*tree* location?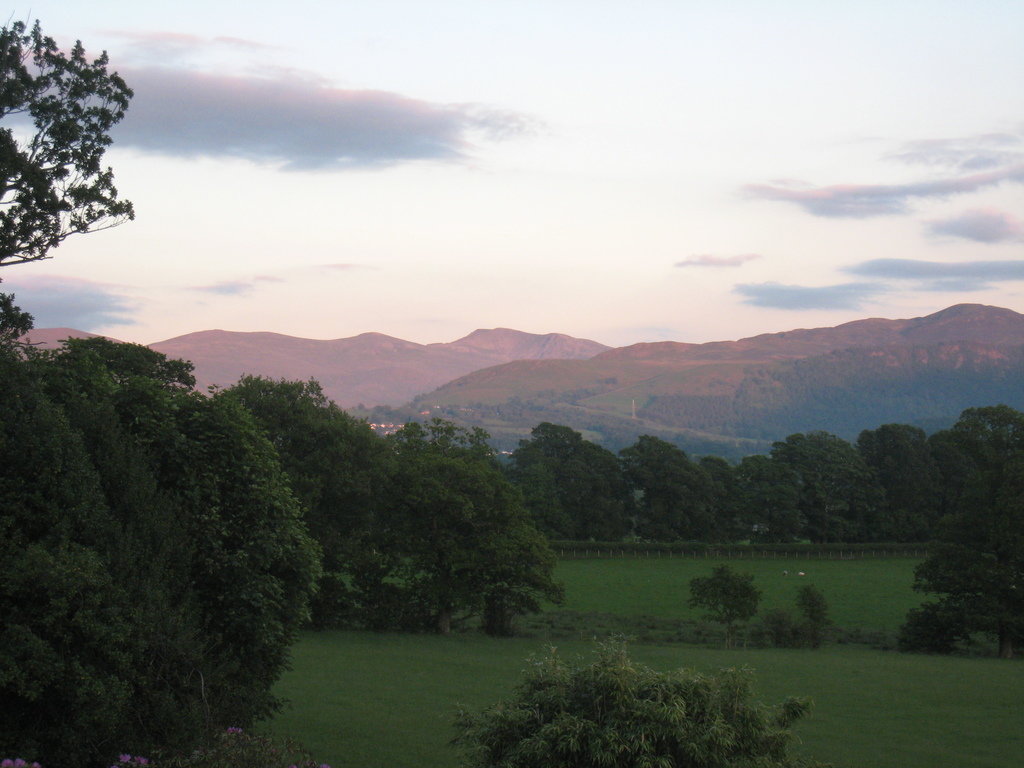
locate(729, 454, 807, 504)
